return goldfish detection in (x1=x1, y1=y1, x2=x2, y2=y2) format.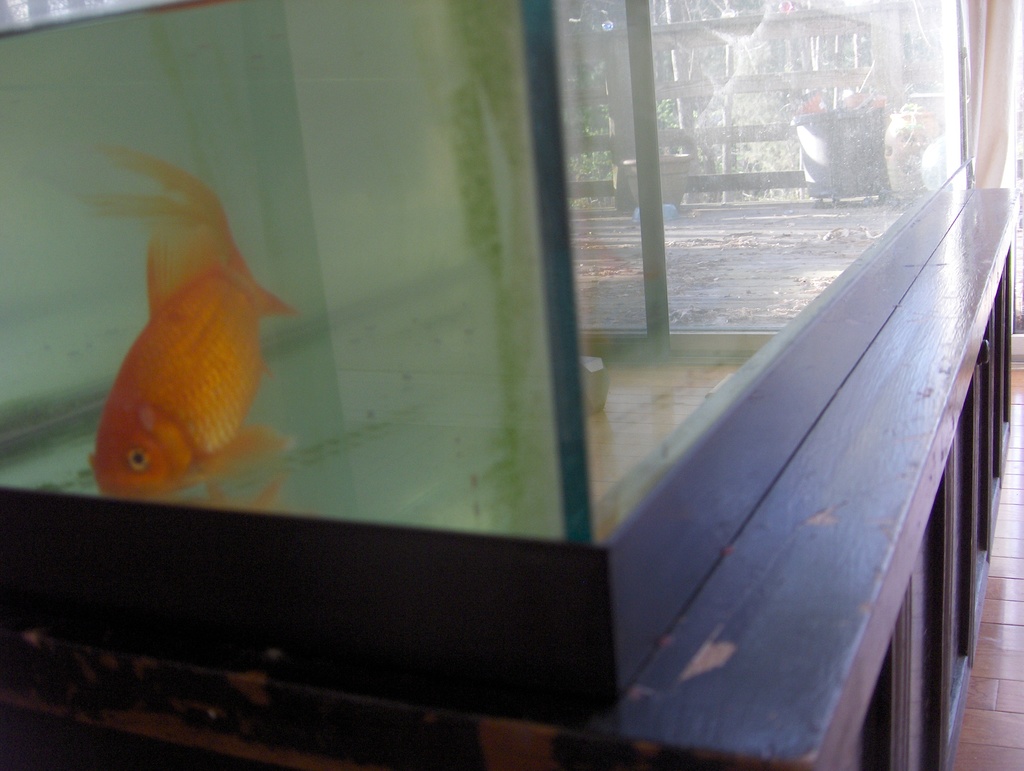
(x1=87, y1=152, x2=289, y2=504).
